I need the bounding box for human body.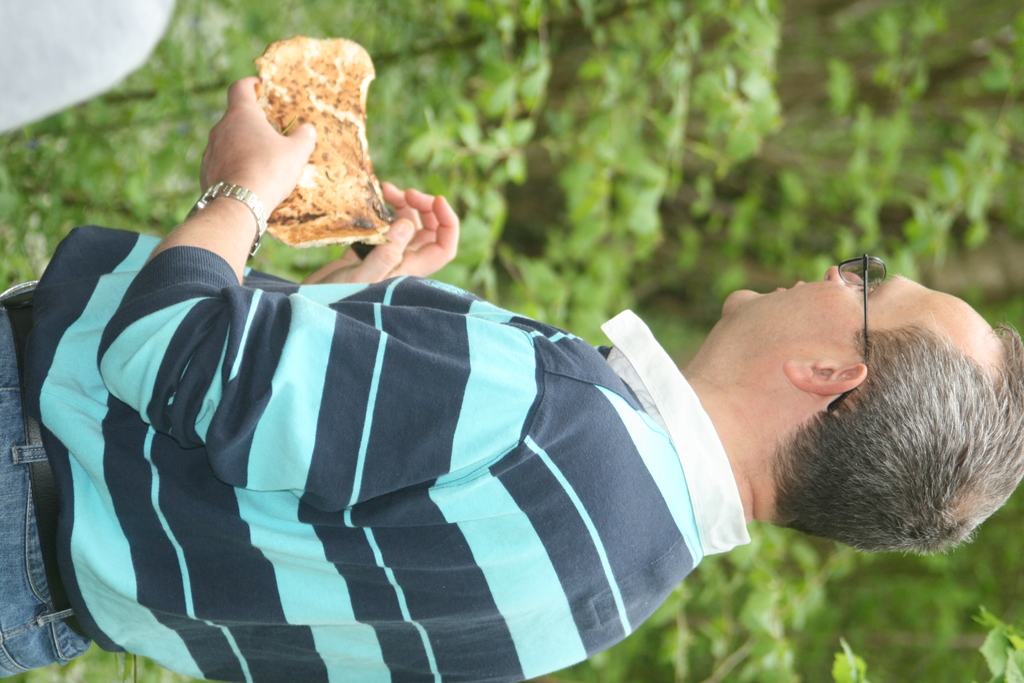
Here it is: {"left": 0, "top": 220, "right": 1023, "bottom": 682}.
